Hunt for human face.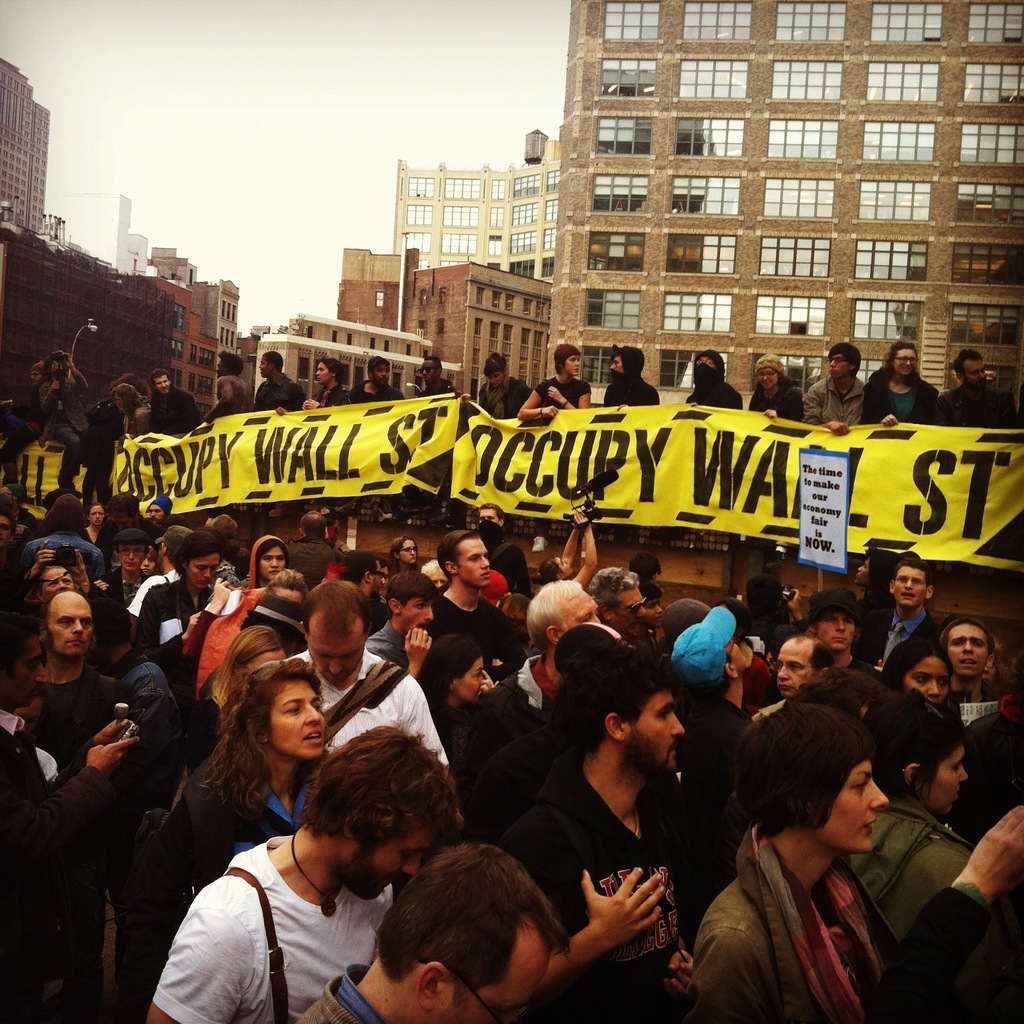
Hunted down at bbox=(309, 625, 369, 690).
